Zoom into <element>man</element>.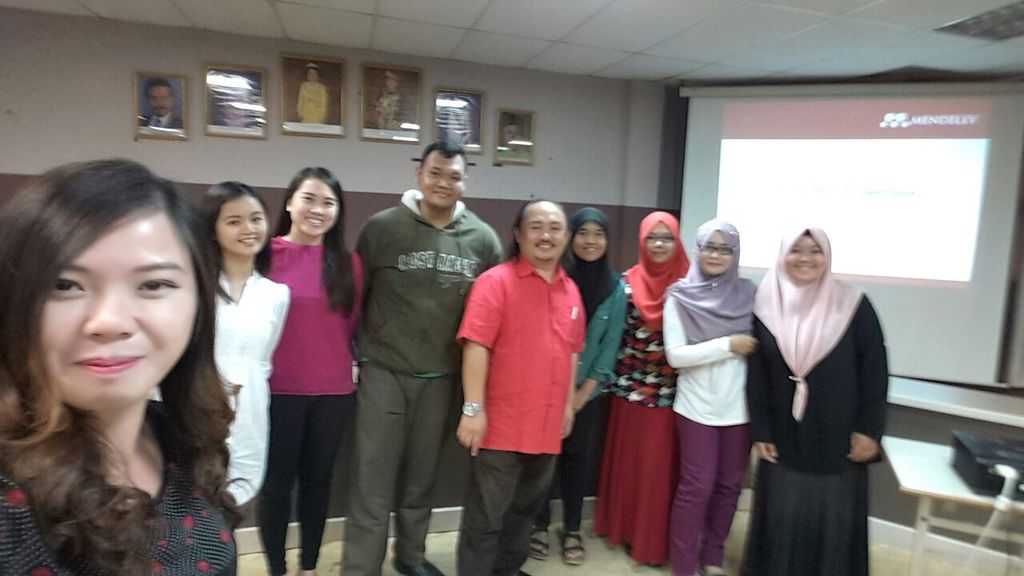
Zoom target: bbox(334, 119, 490, 571).
